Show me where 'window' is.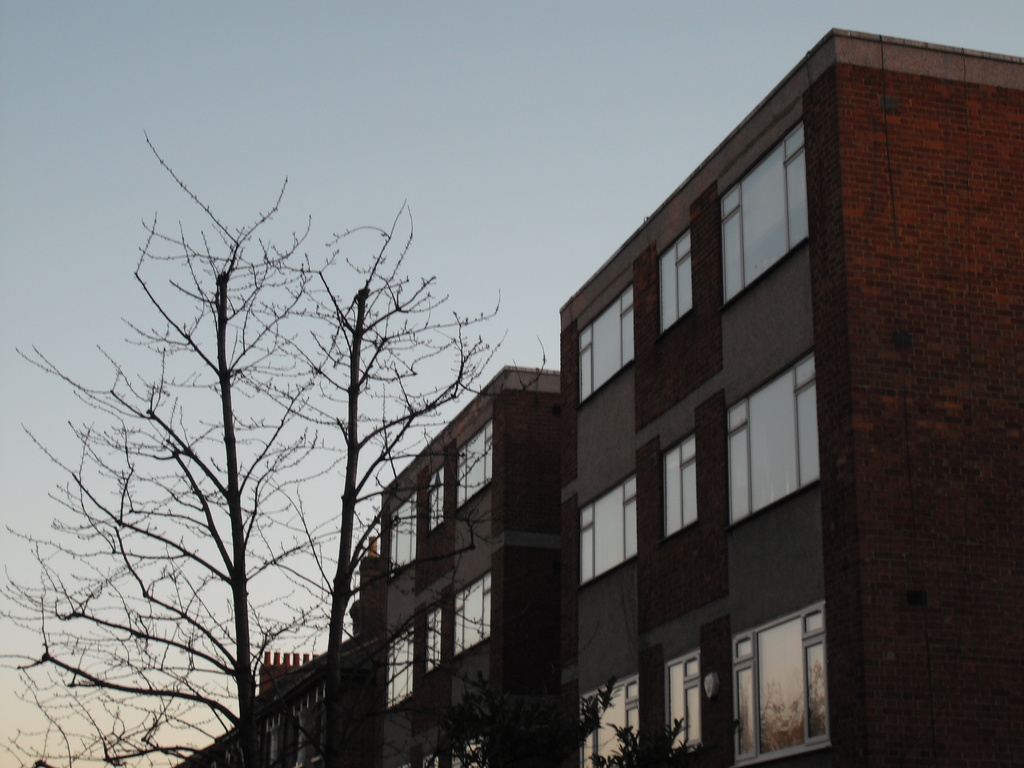
'window' is at box=[425, 463, 446, 533].
